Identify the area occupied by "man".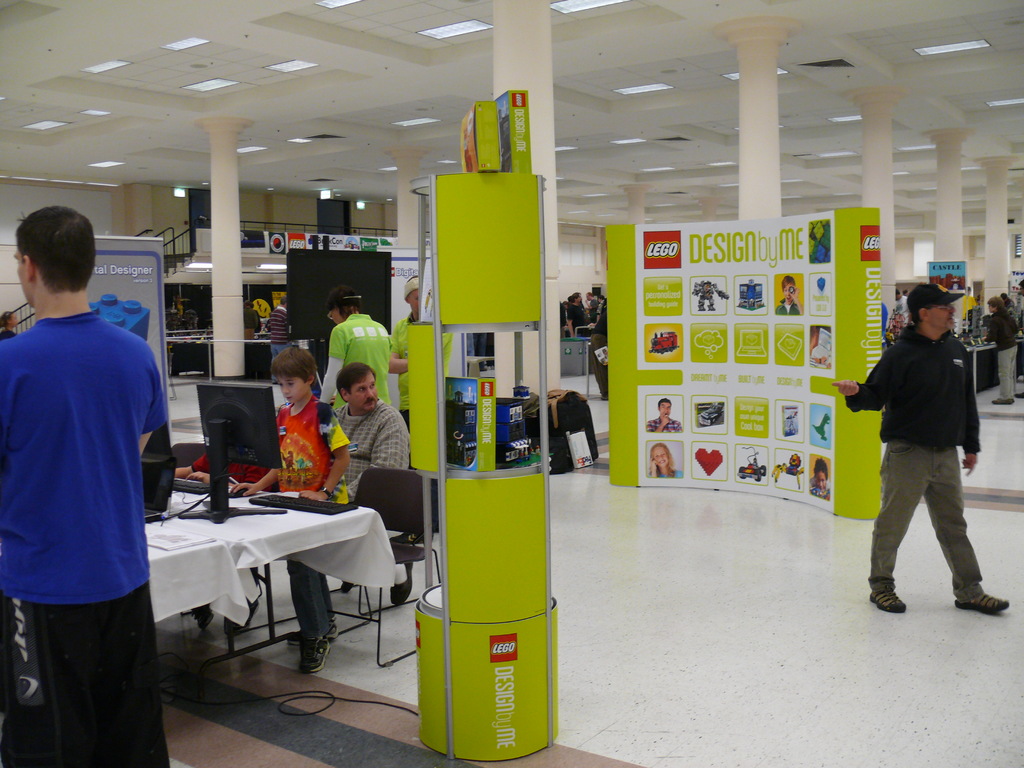
Area: [584,291,600,325].
